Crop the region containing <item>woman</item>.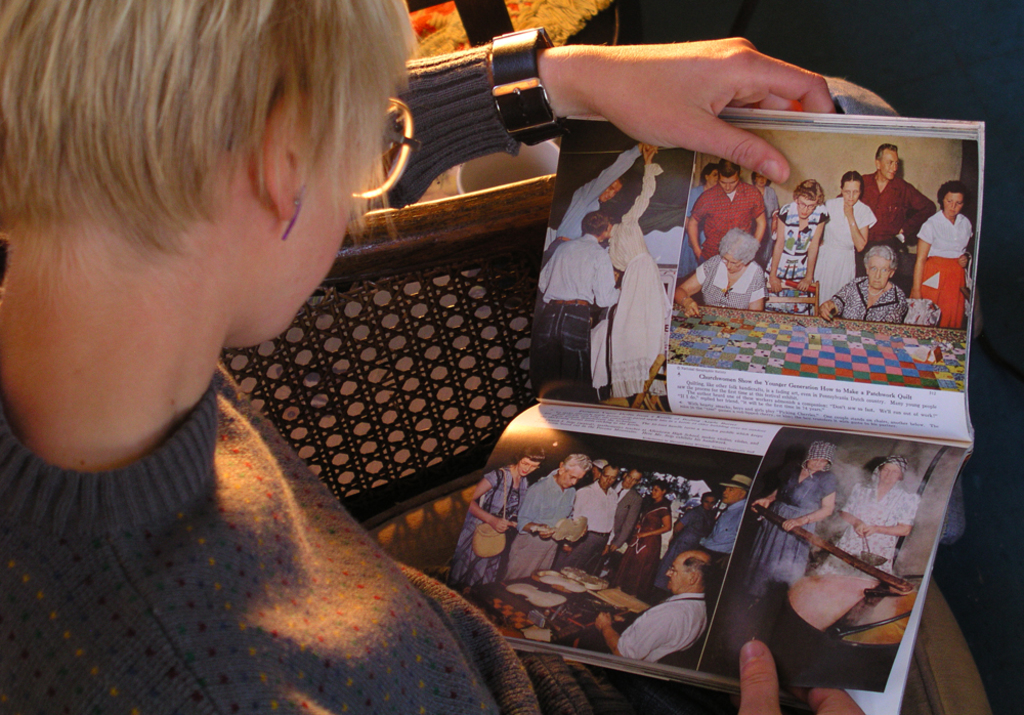
Crop region: locate(810, 451, 921, 591).
